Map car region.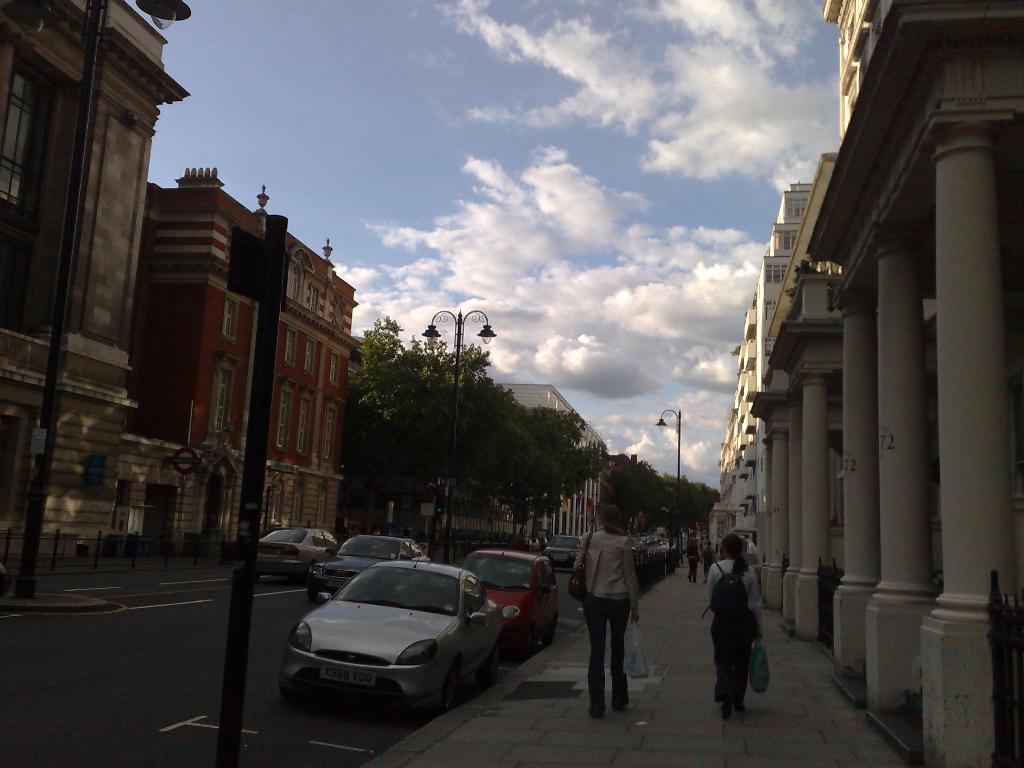
Mapped to BBox(546, 532, 587, 558).
